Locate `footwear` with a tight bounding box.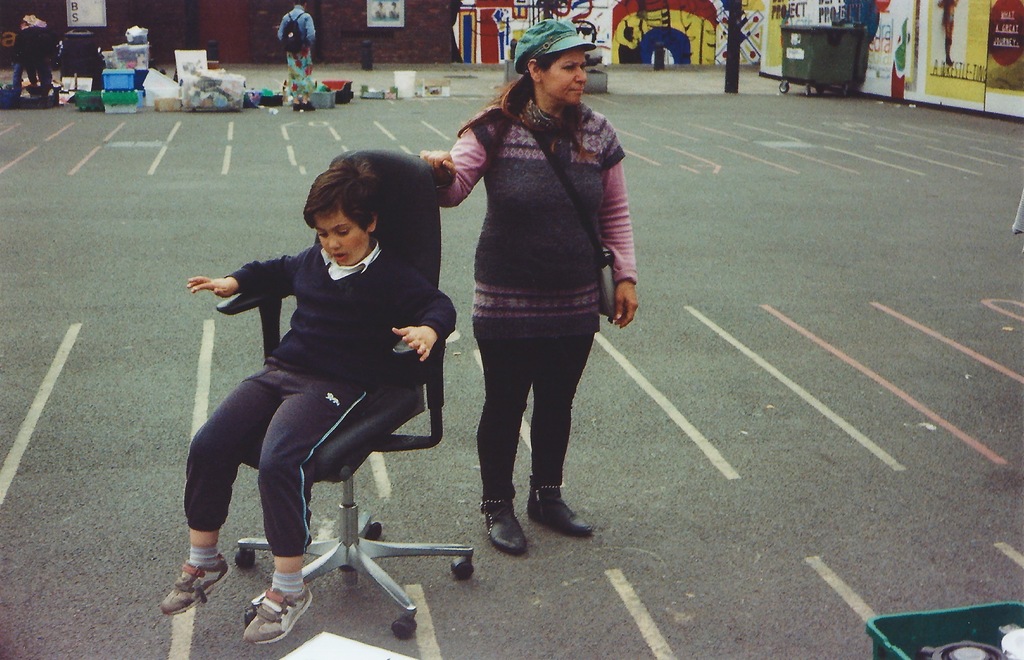
(x1=477, y1=470, x2=531, y2=556).
